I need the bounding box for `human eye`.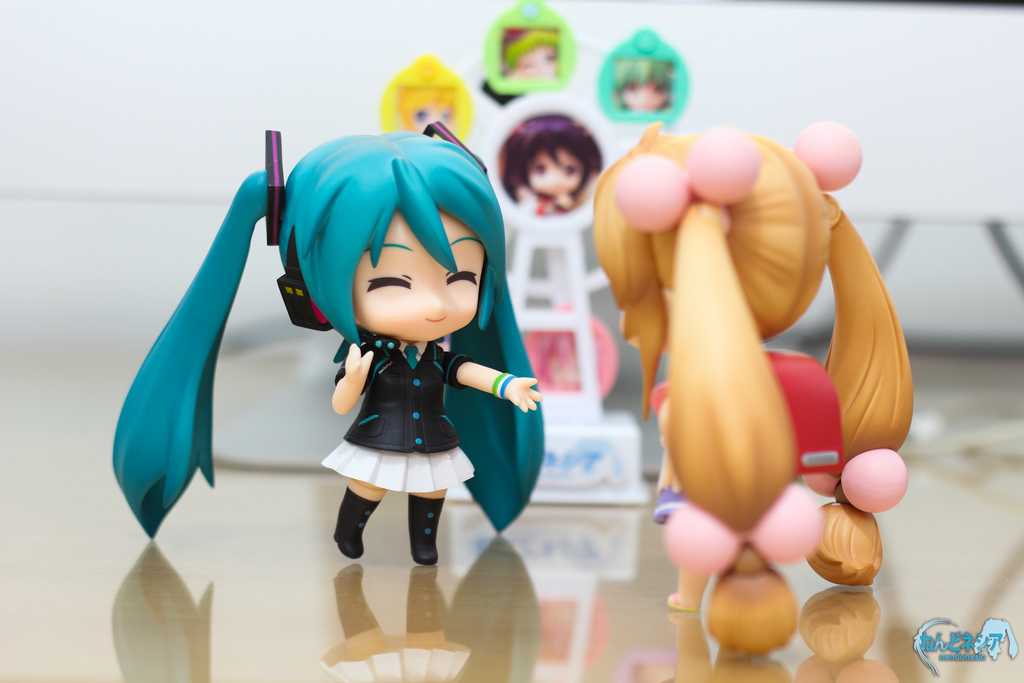
Here it is: x1=564 y1=158 x2=586 y2=176.
